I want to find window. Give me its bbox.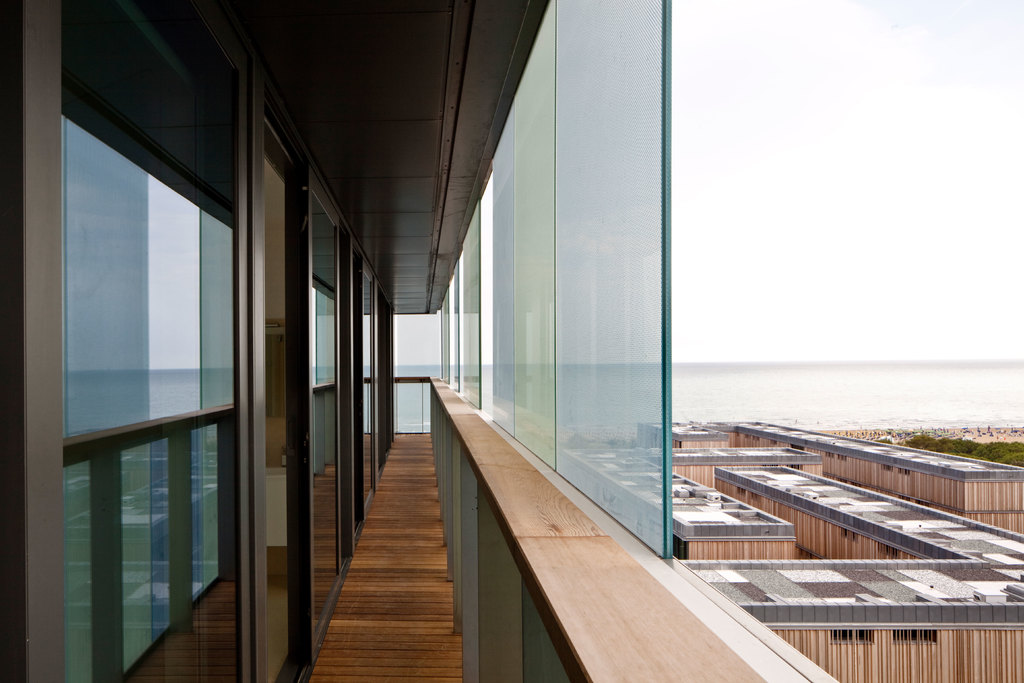
x1=895 y1=627 x2=938 y2=643.
